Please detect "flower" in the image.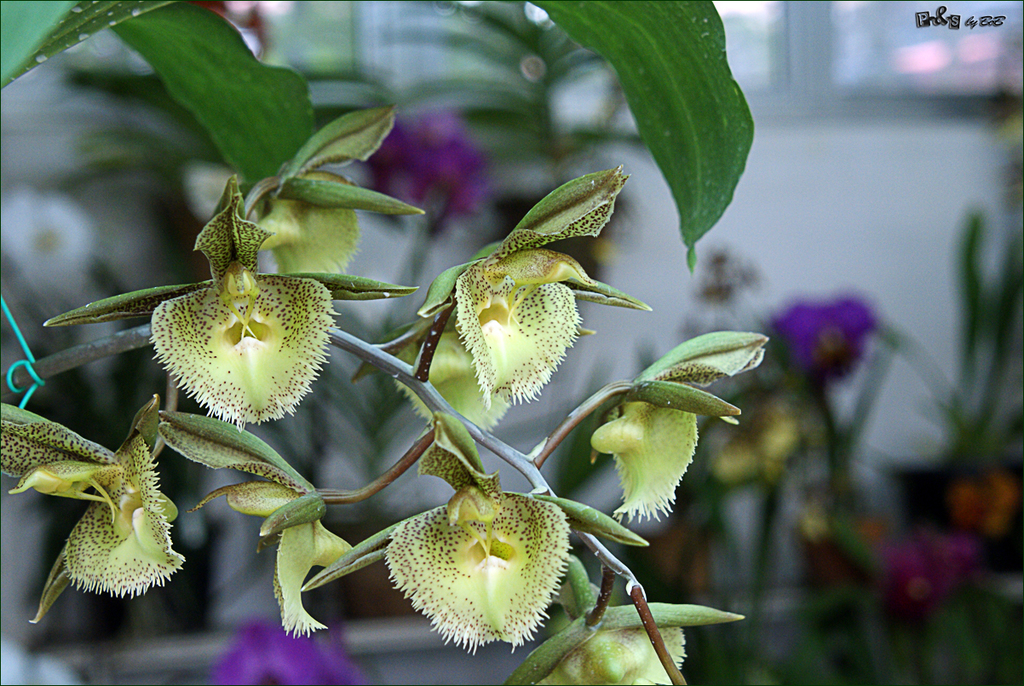
771,298,881,380.
